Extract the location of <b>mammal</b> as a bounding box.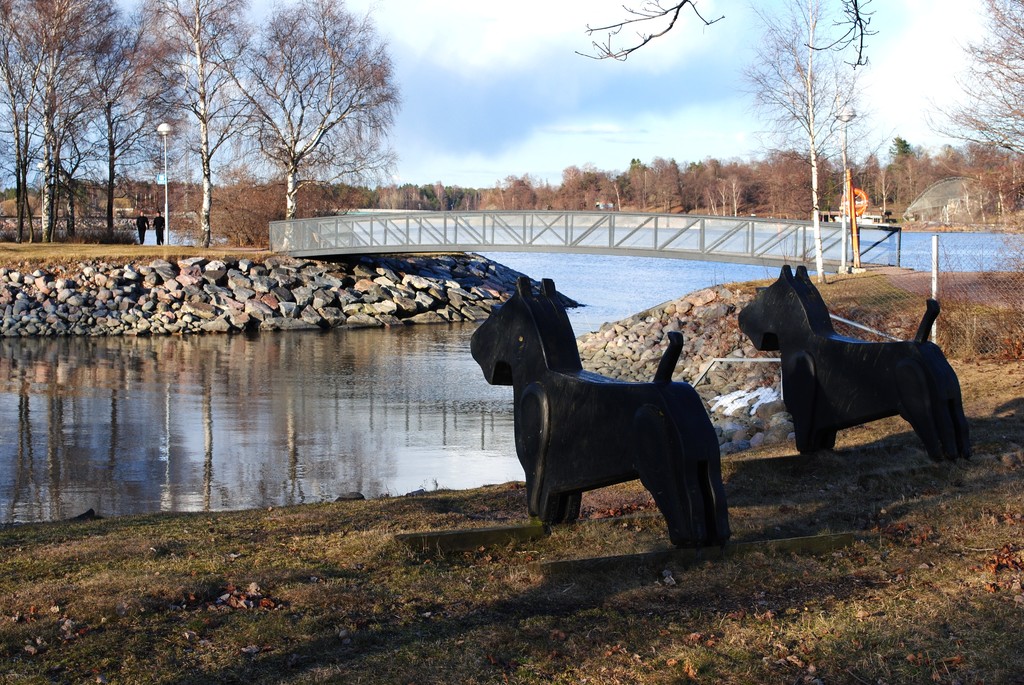
bbox=[136, 207, 150, 246].
